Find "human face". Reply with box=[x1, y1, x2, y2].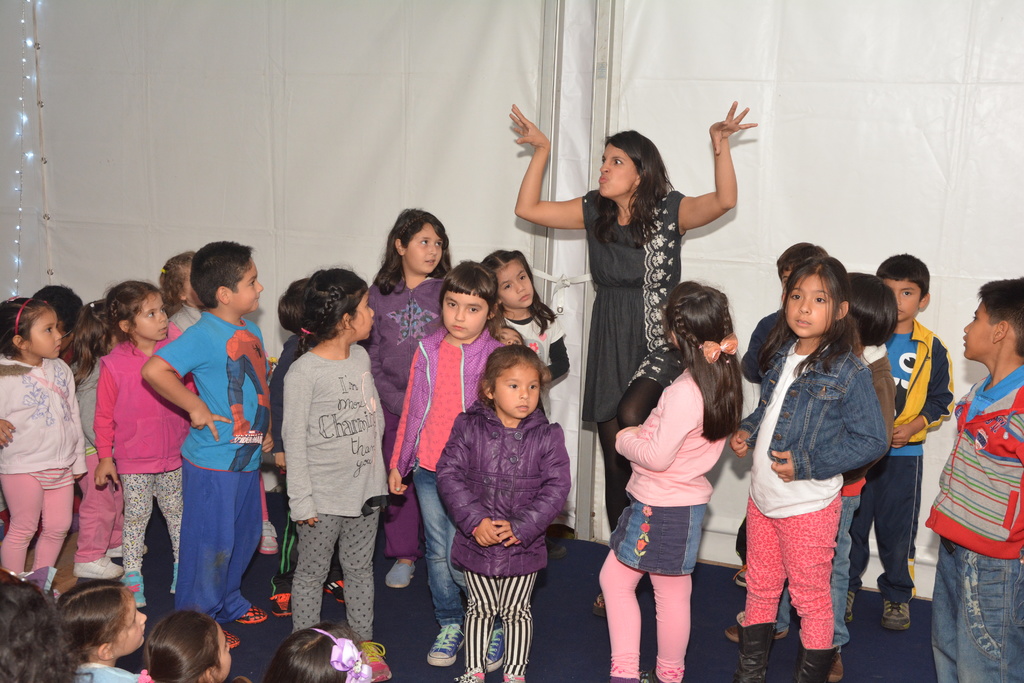
box=[877, 274, 922, 323].
